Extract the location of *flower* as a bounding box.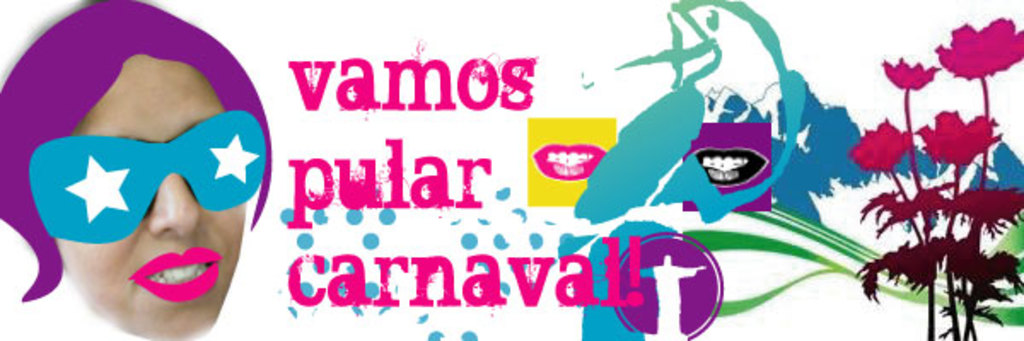
x1=850 y1=116 x2=923 y2=176.
